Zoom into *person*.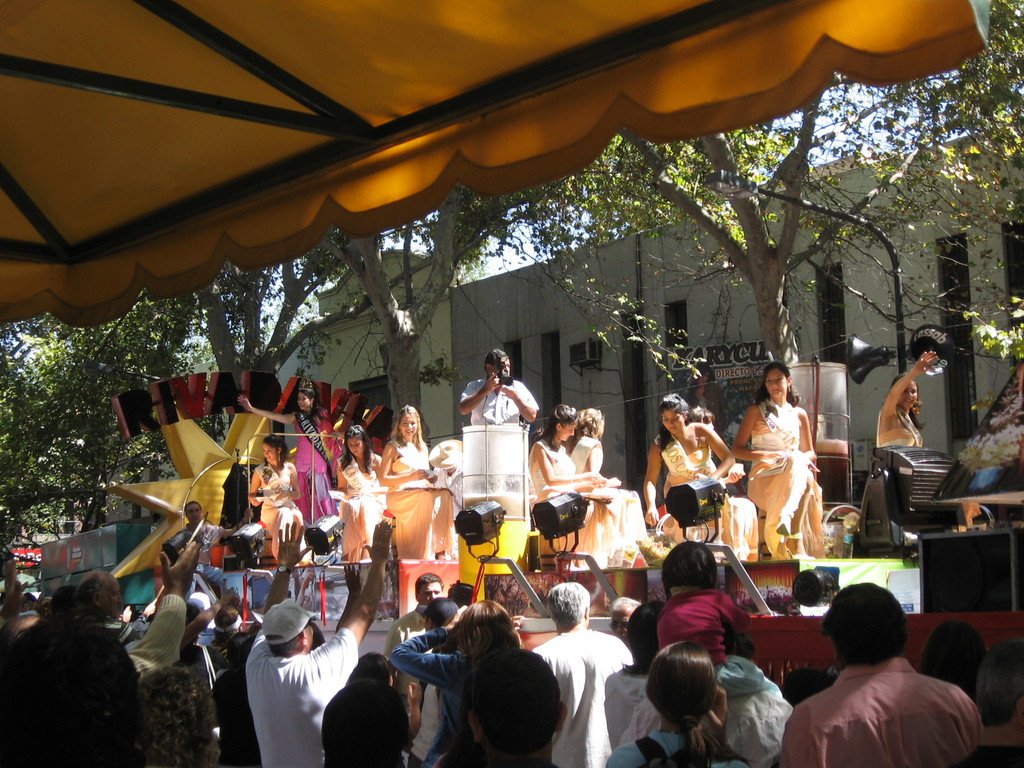
Zoom target: box=[523, 401, 628, 566].
